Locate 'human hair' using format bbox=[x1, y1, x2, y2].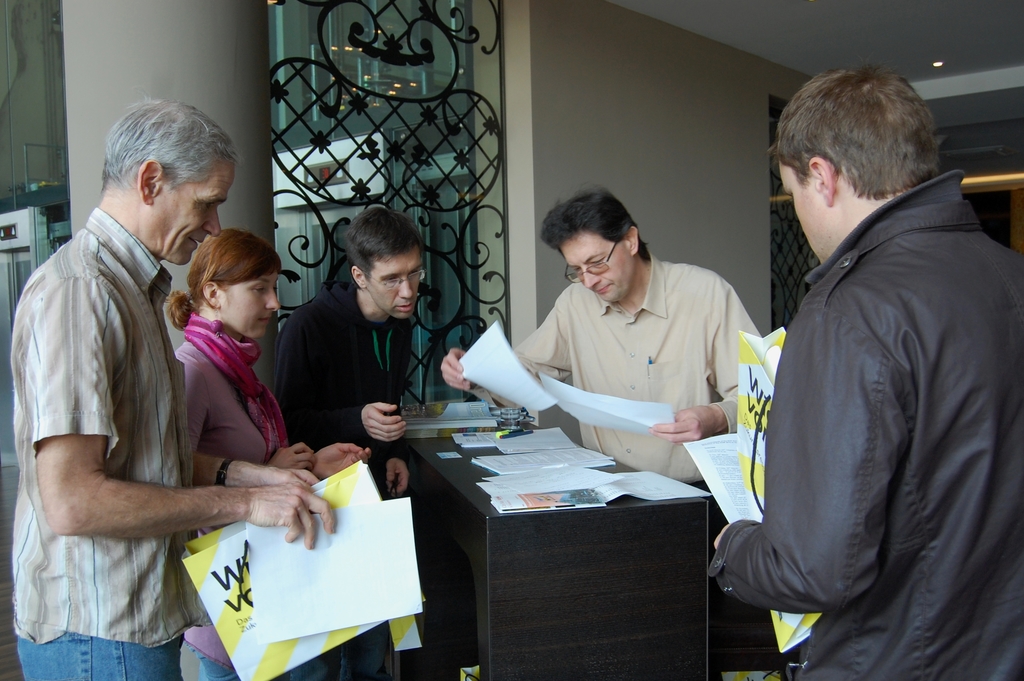
bbox=[342, 207, 426, 285].
